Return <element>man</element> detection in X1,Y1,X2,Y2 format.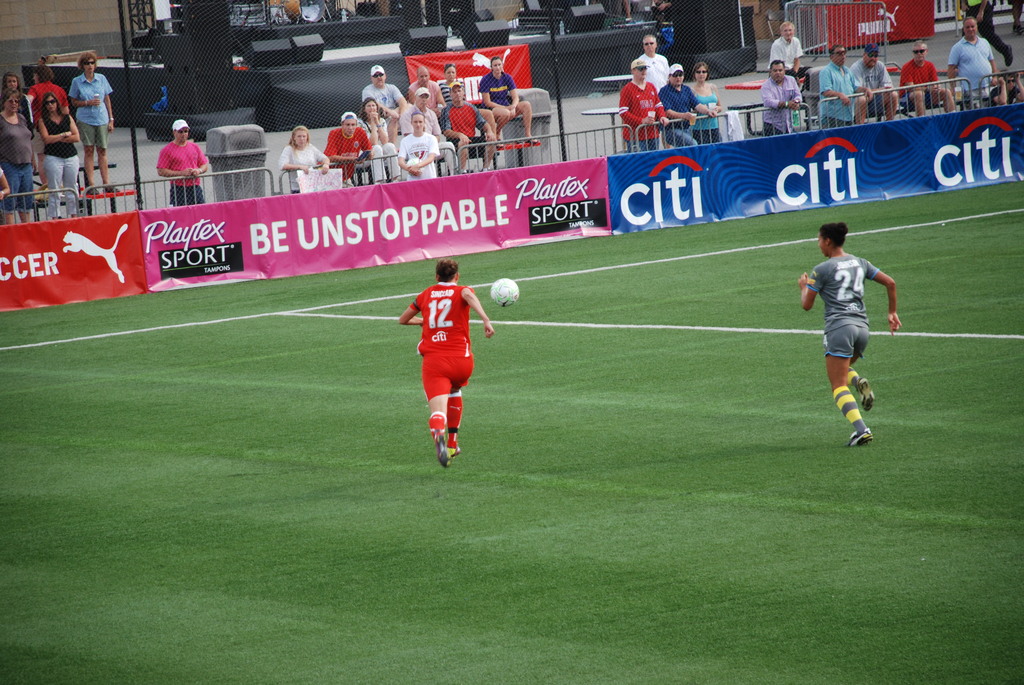
400,247,490,483.
